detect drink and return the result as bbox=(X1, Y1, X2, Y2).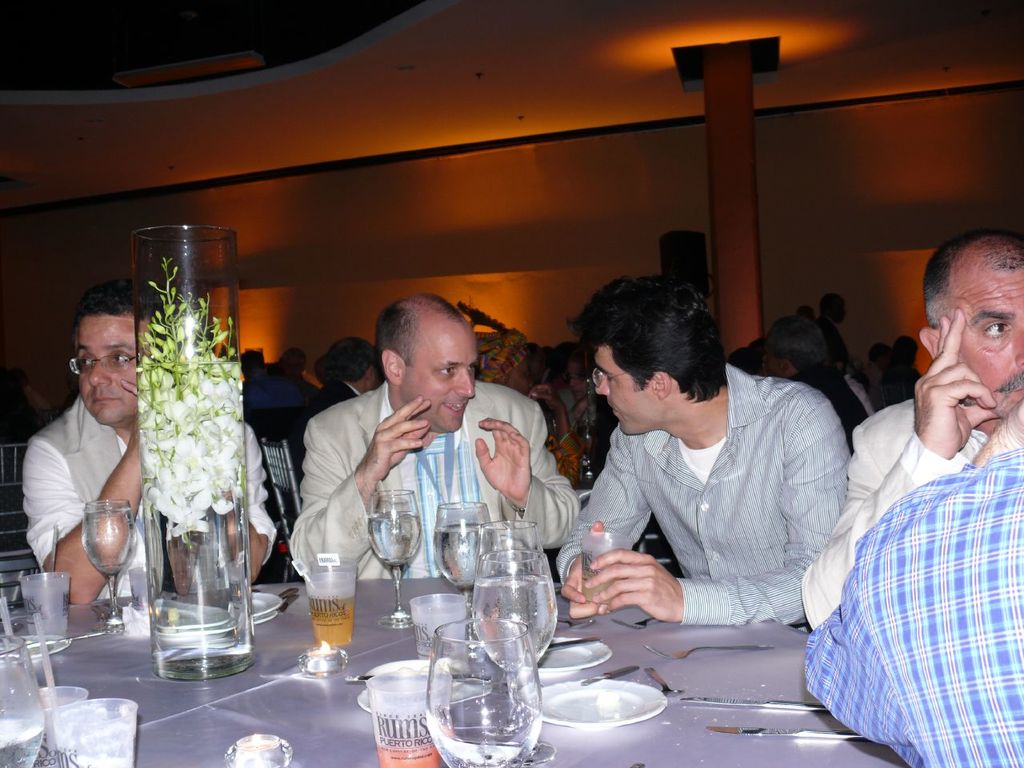
bbox=(429, 726, 538, 767).
